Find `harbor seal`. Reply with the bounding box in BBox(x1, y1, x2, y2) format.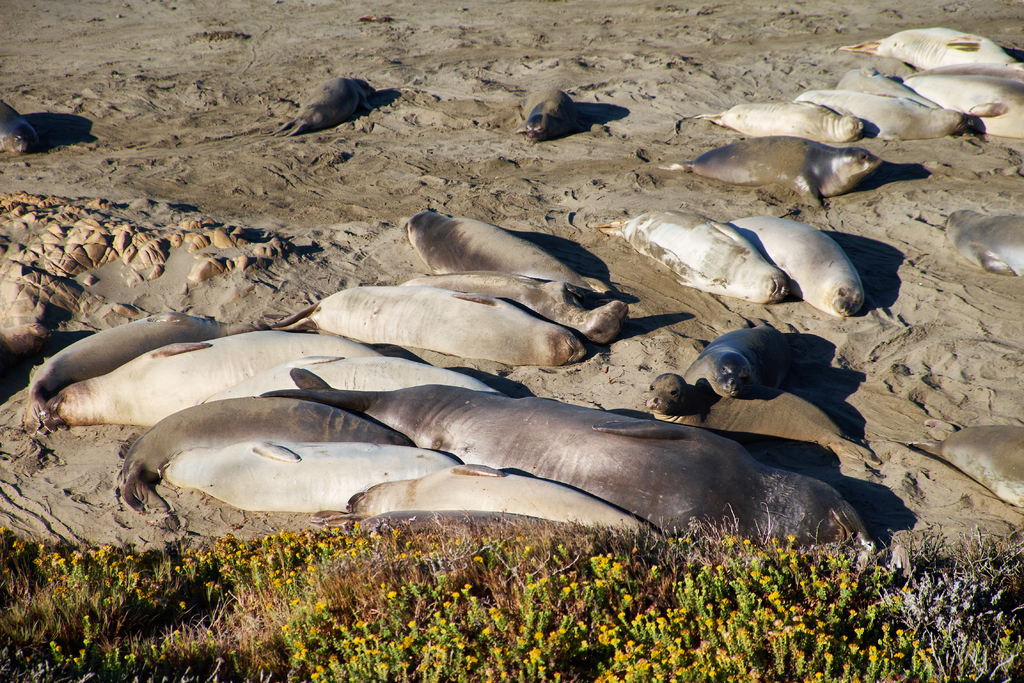
BBox(683, 320, 789, 400).
